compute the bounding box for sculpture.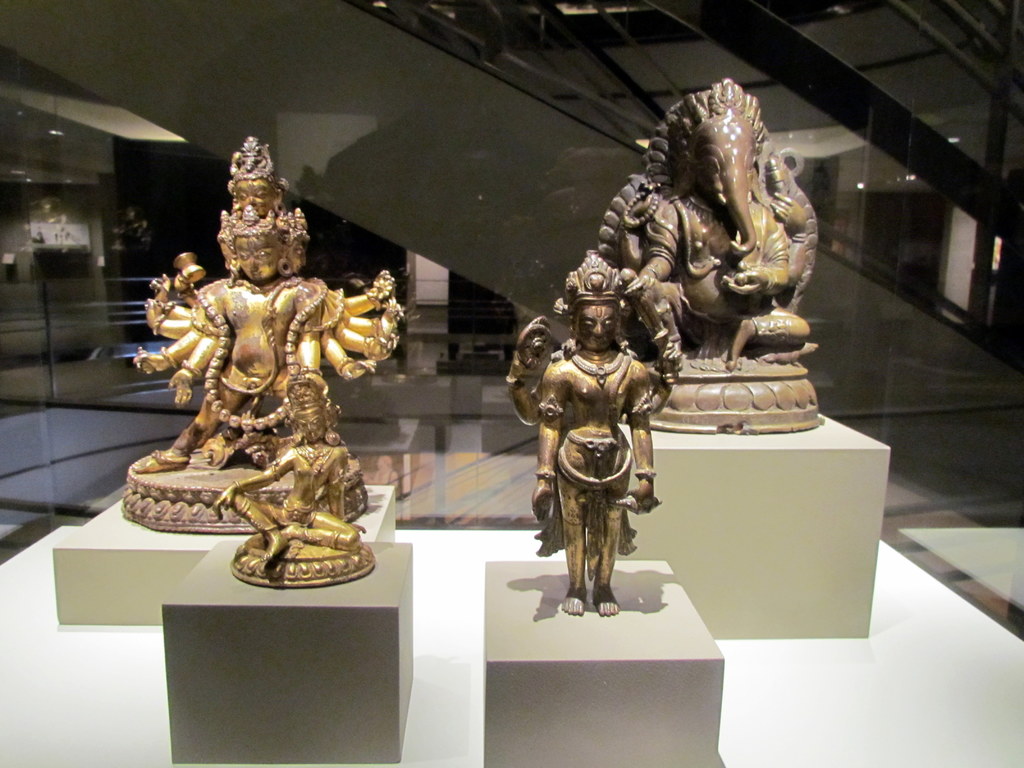
{"x1": 598, "y1": 76, "x2": 817, "y2": 438}.
